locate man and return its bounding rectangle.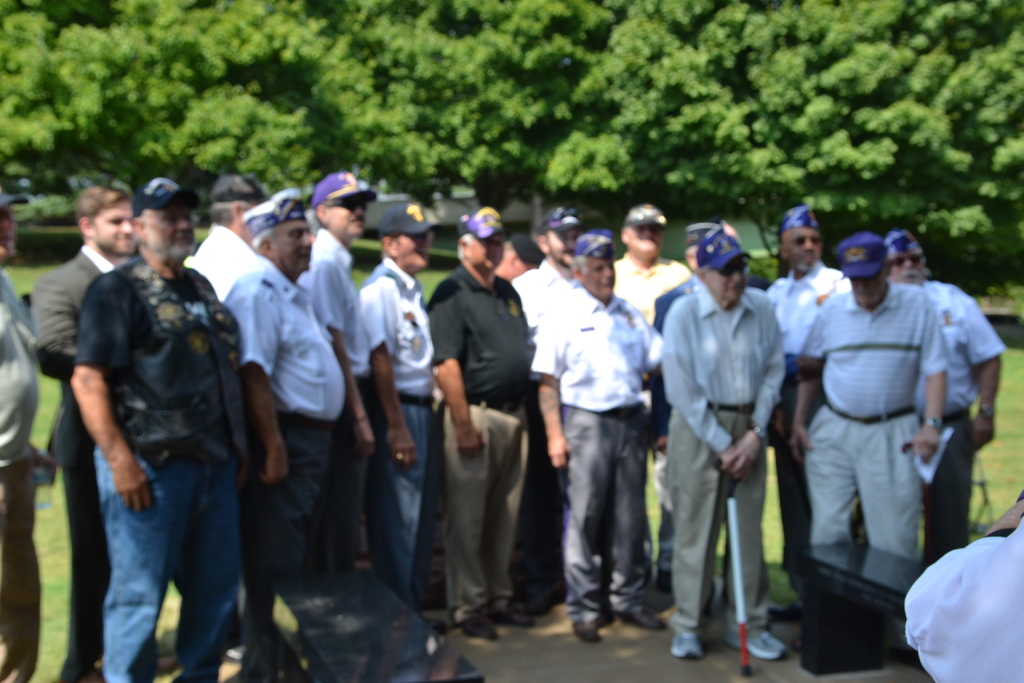
<bbox>534, 226, 666, 646</bbox>.
